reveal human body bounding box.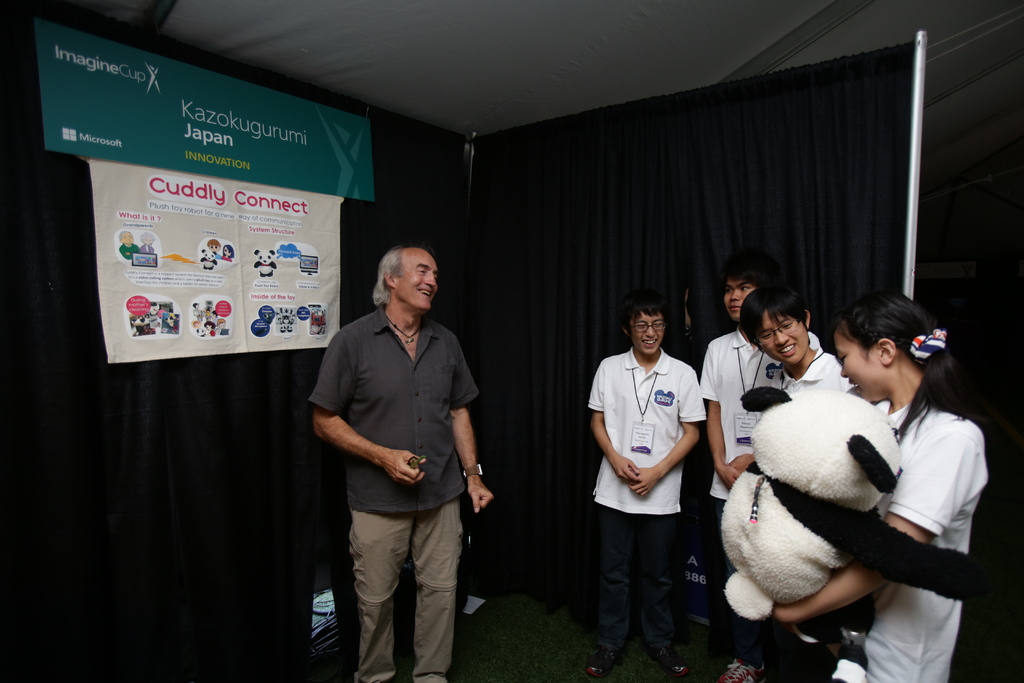
Revealed: rect(772, 389, 988, 682).
